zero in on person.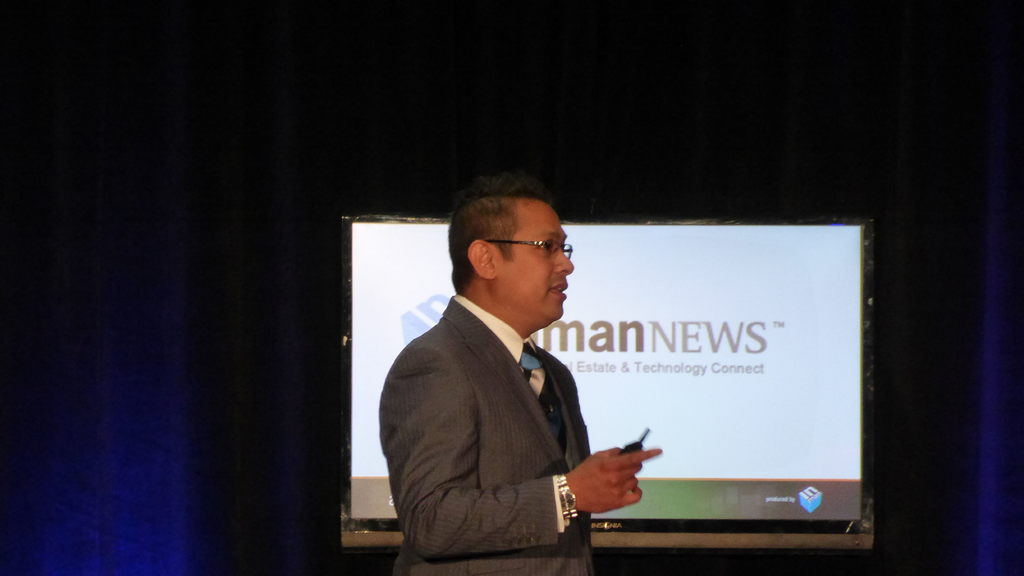
Zeroed in: 381:166:660:575.
